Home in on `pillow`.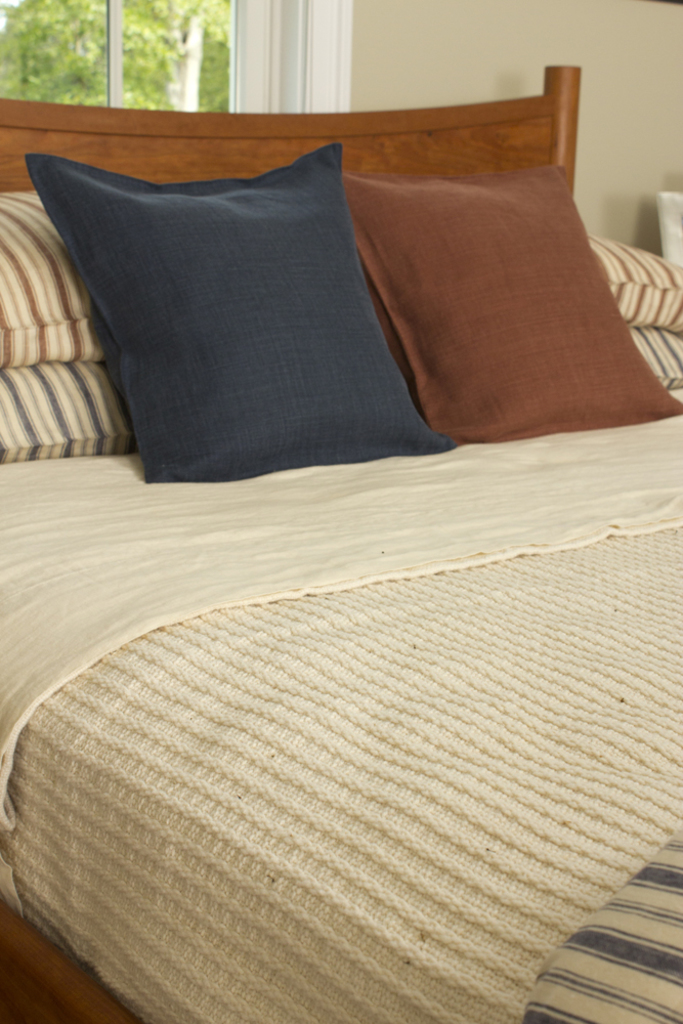
Homed in at (left=343, top=165, right=682, bottom=447).
